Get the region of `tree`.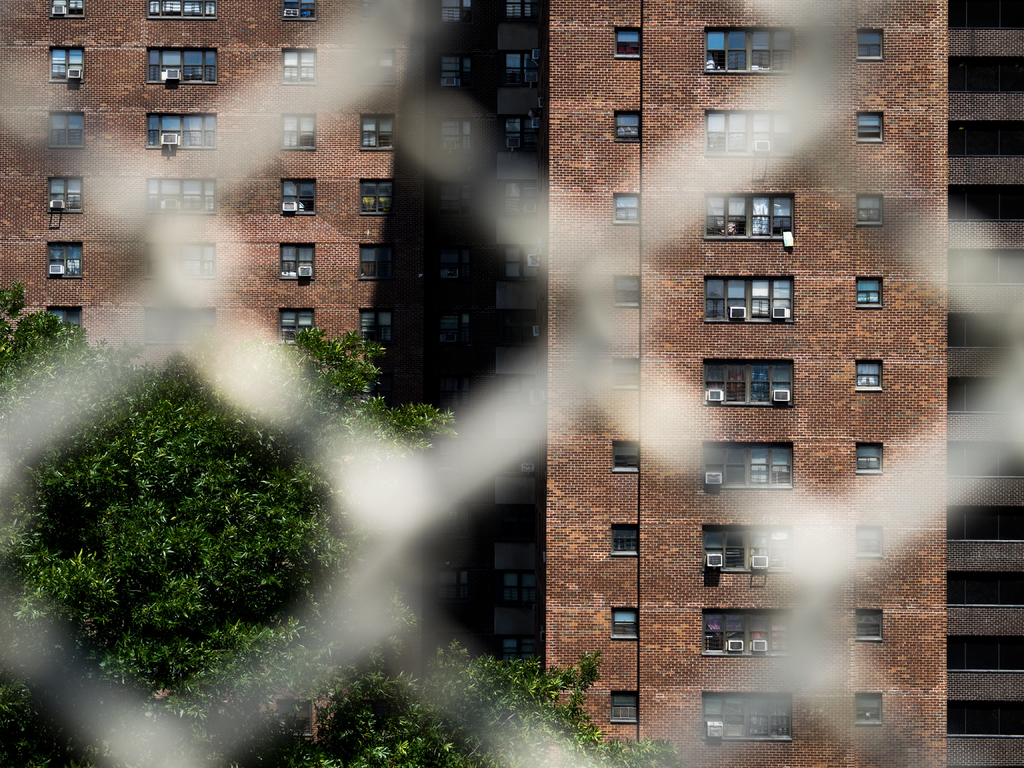
[x1=0, y1=319, x2=465, y2=767].
